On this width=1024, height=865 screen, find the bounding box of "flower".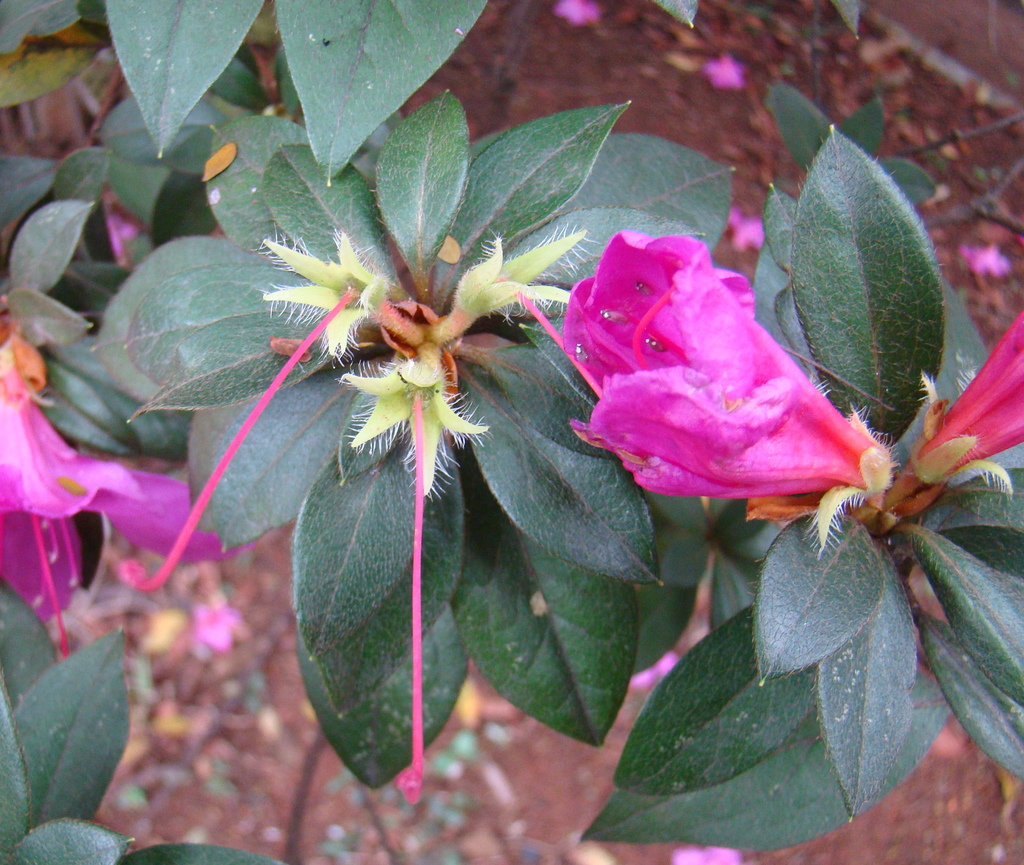
Bounding box: region(670, 844, 743, 864).
